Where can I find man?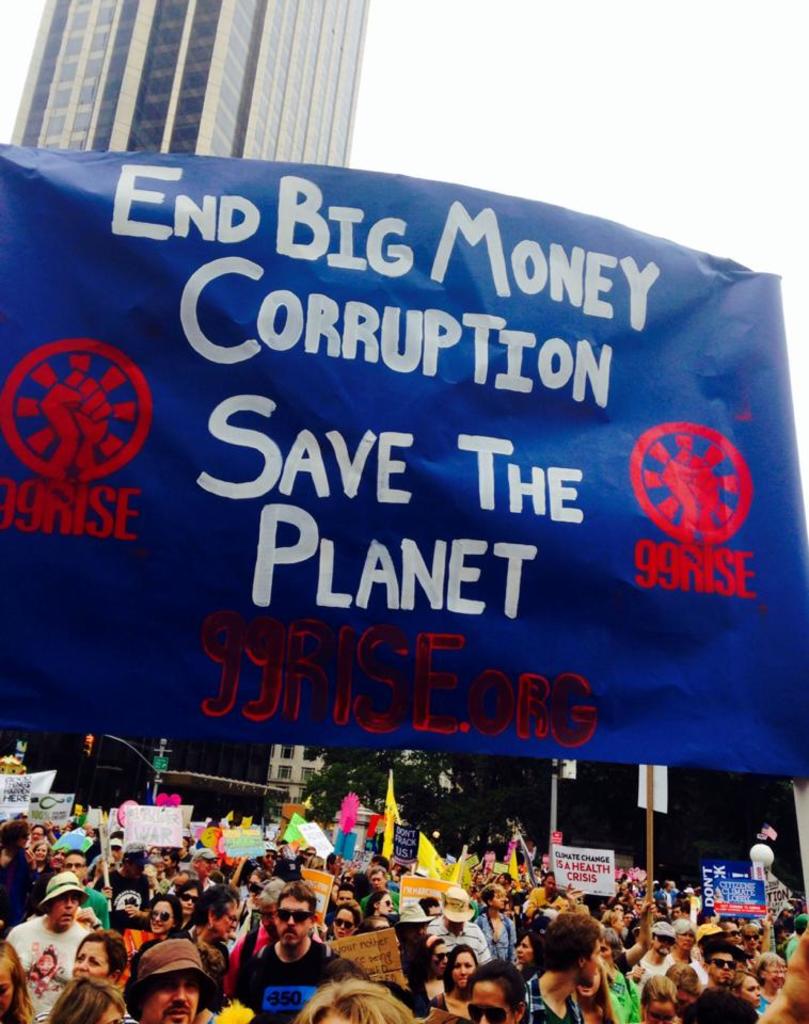
You can find it at x1=5, y1=870, x2=91, y2=1015.
